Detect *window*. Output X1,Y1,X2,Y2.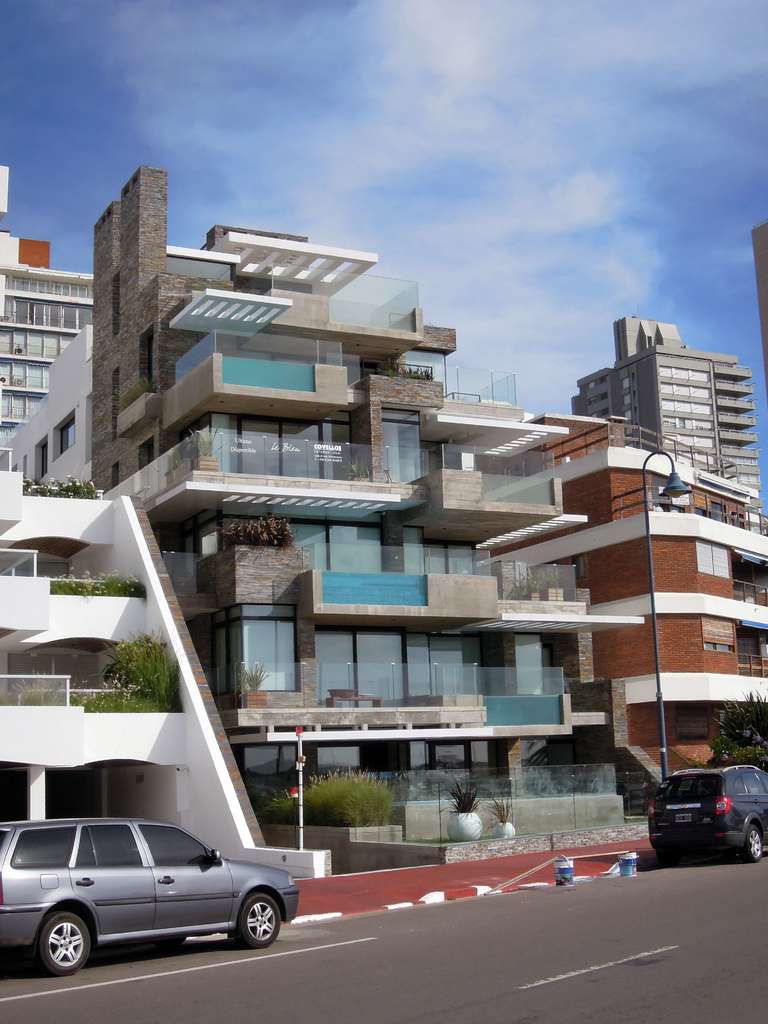
376,407,428,496.
